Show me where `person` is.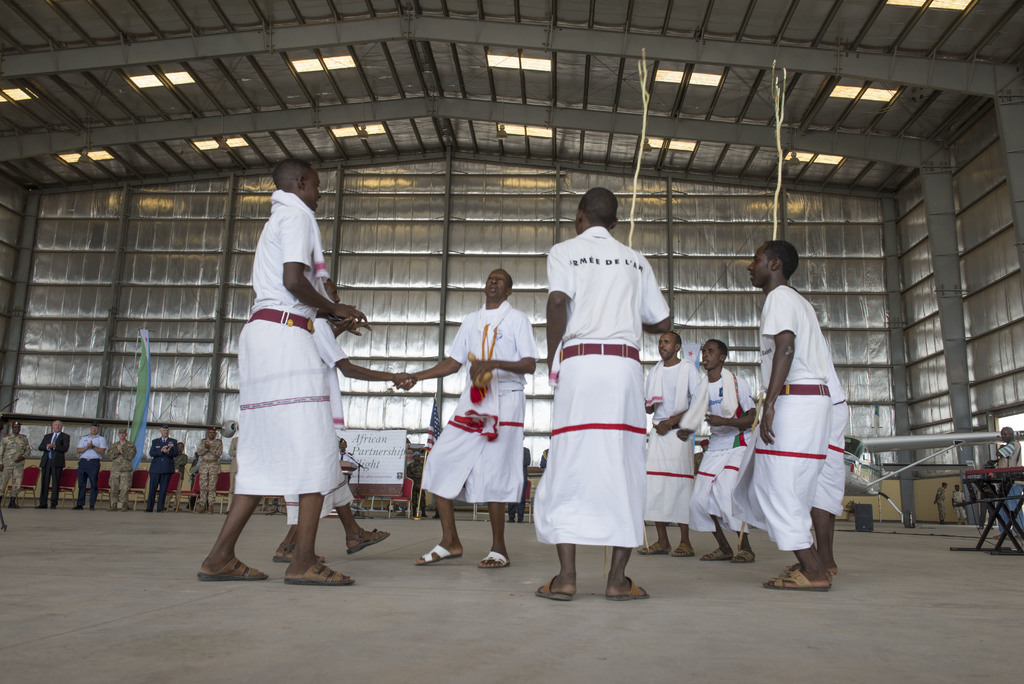
`person` is at bbox=[73, 421, 105, 512].
